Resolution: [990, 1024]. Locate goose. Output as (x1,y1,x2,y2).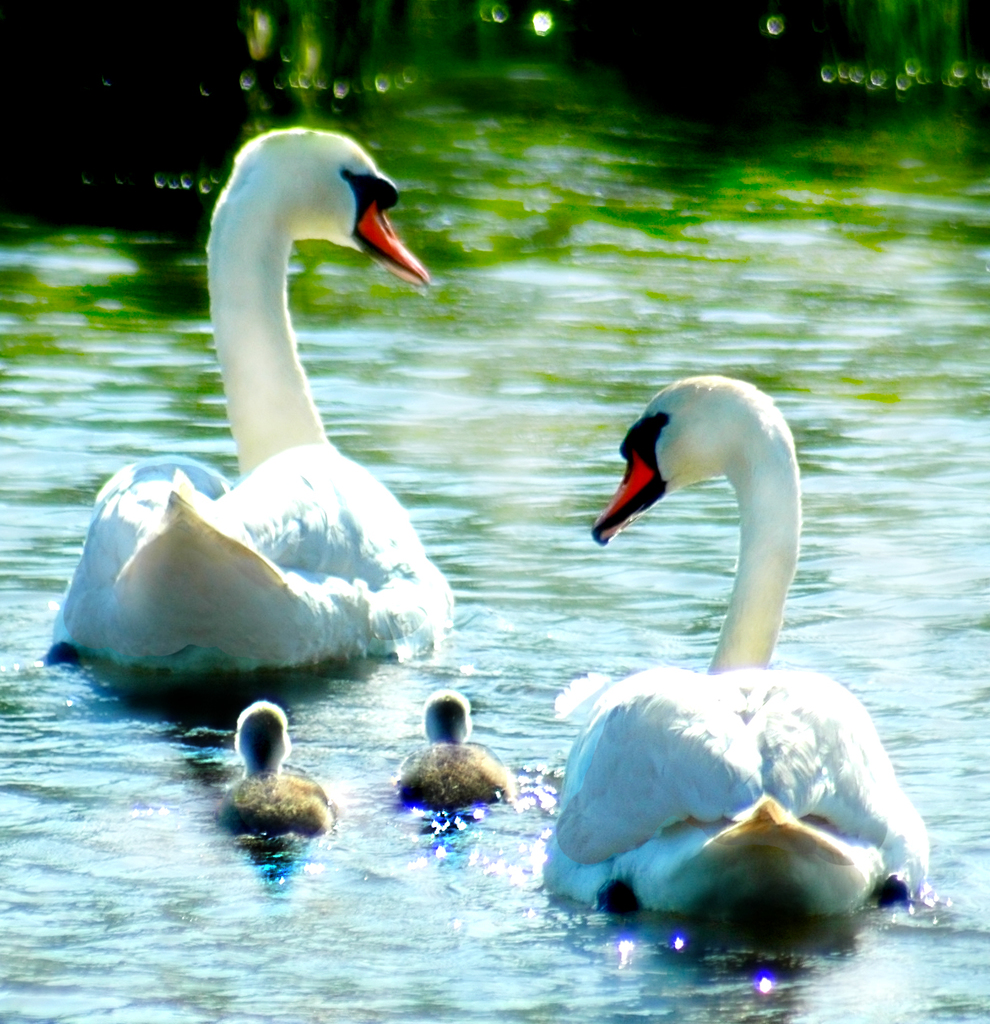
(398,694,526,817).
